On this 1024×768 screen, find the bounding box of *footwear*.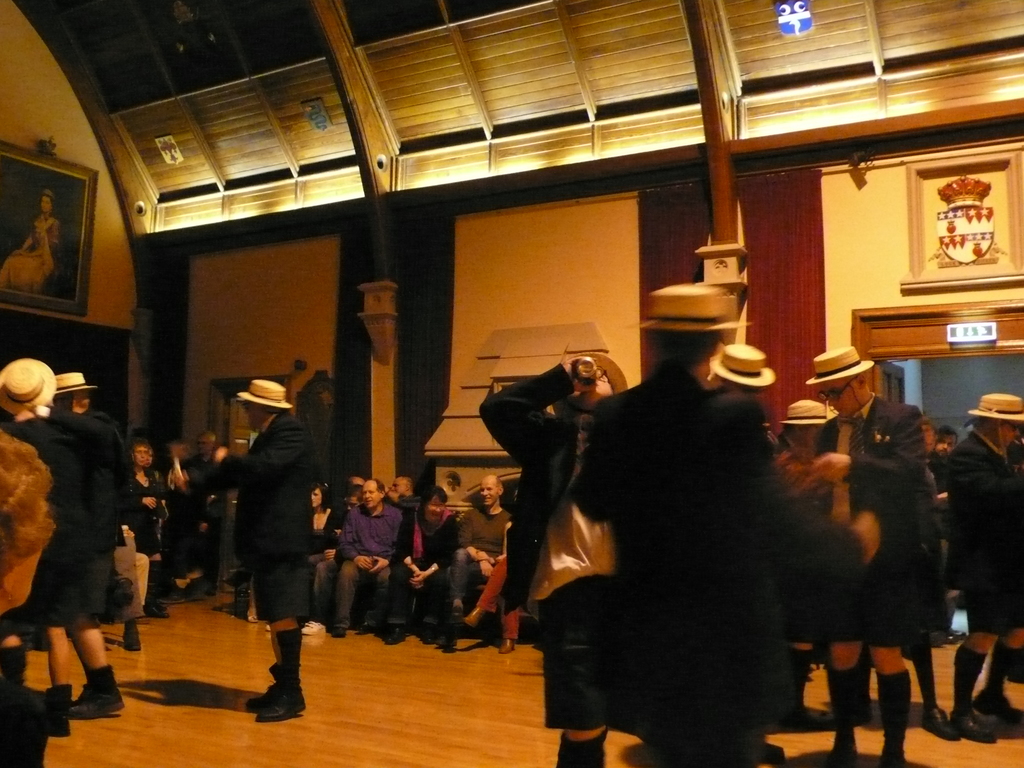
Bounding box: BBox(243, 684, 284, 704).
